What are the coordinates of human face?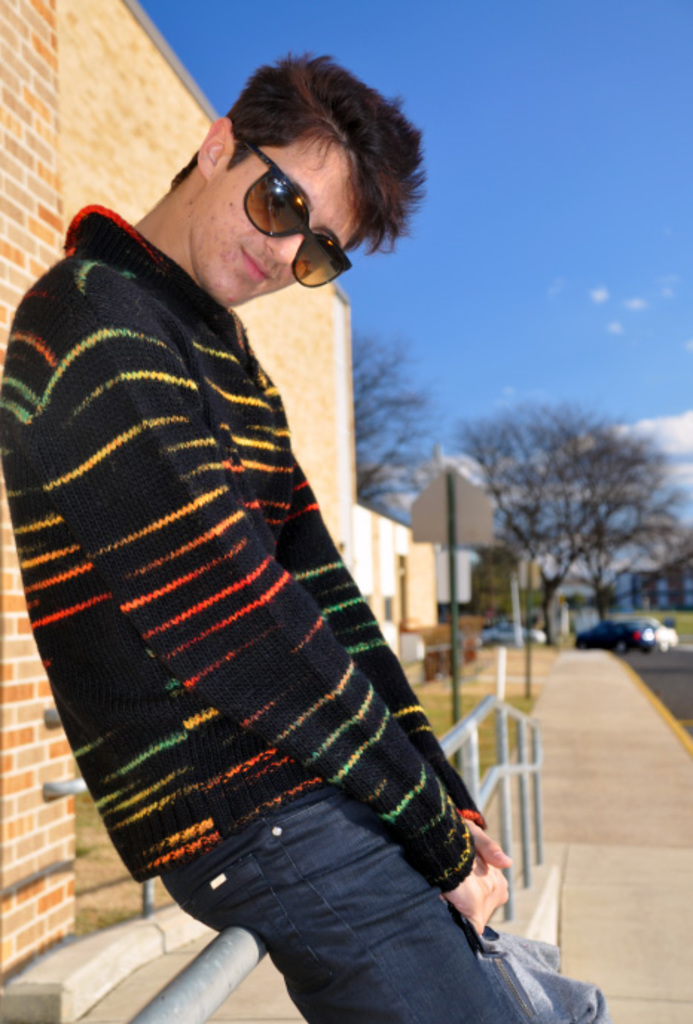
<box>190,125,367,309</box>.
